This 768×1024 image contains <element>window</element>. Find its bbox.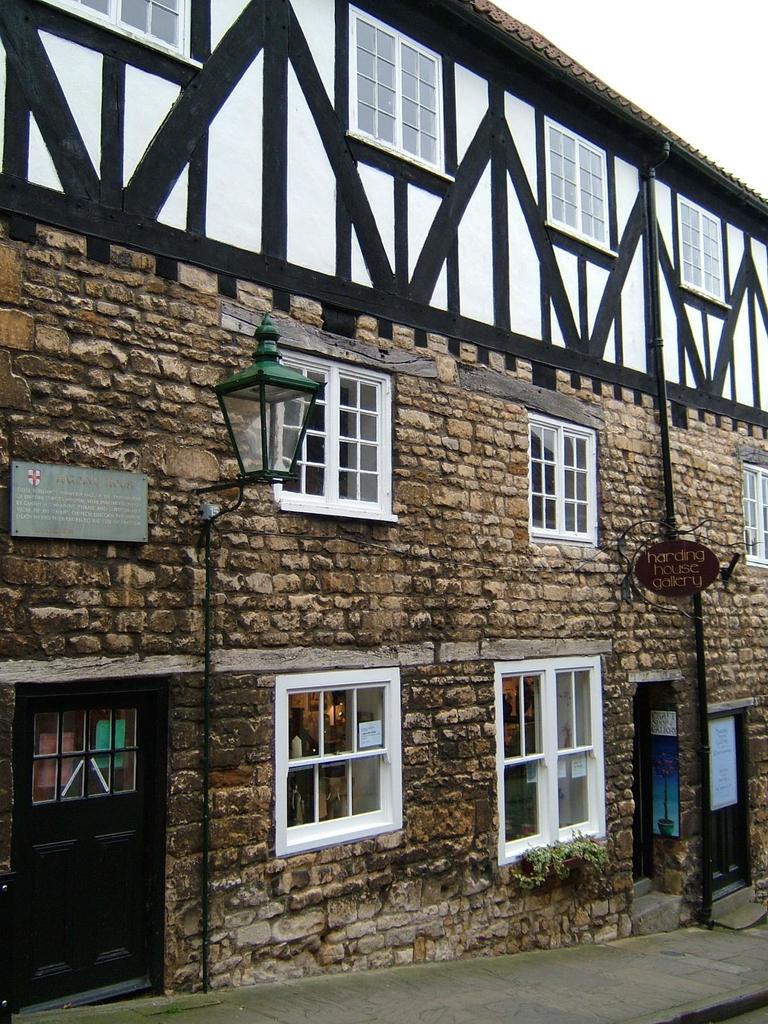
275, 354, 397, 518.
